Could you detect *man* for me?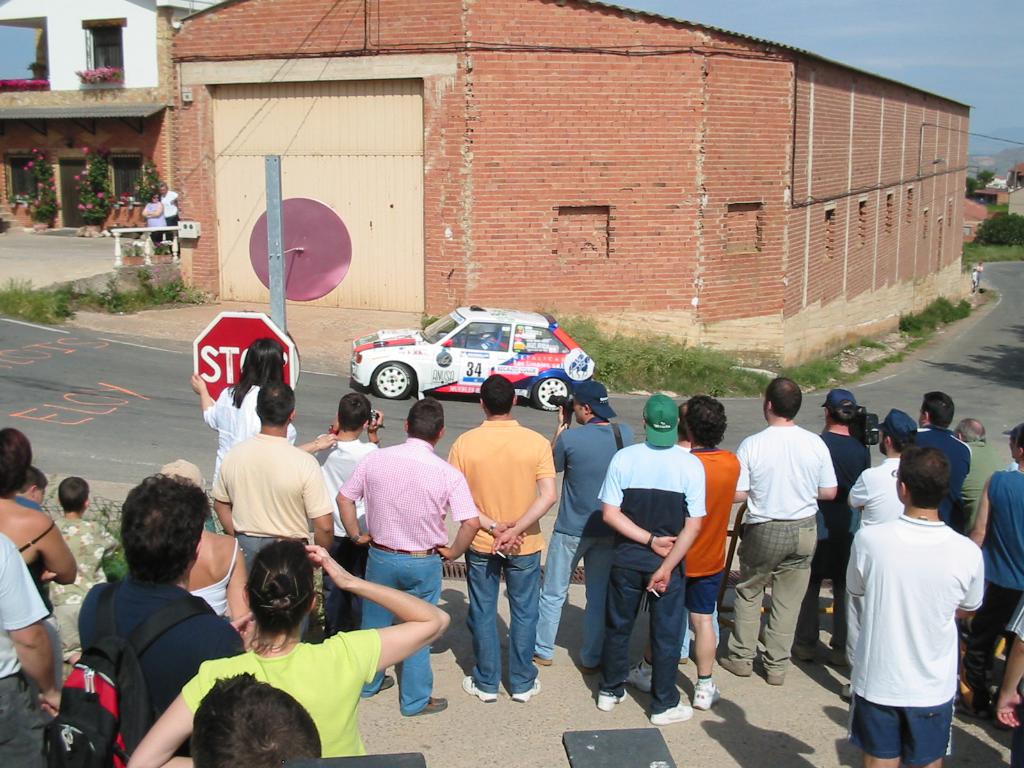
Detection result: {"x1": 846, "y1": 404, "x2": 931, "y2": 702}.
